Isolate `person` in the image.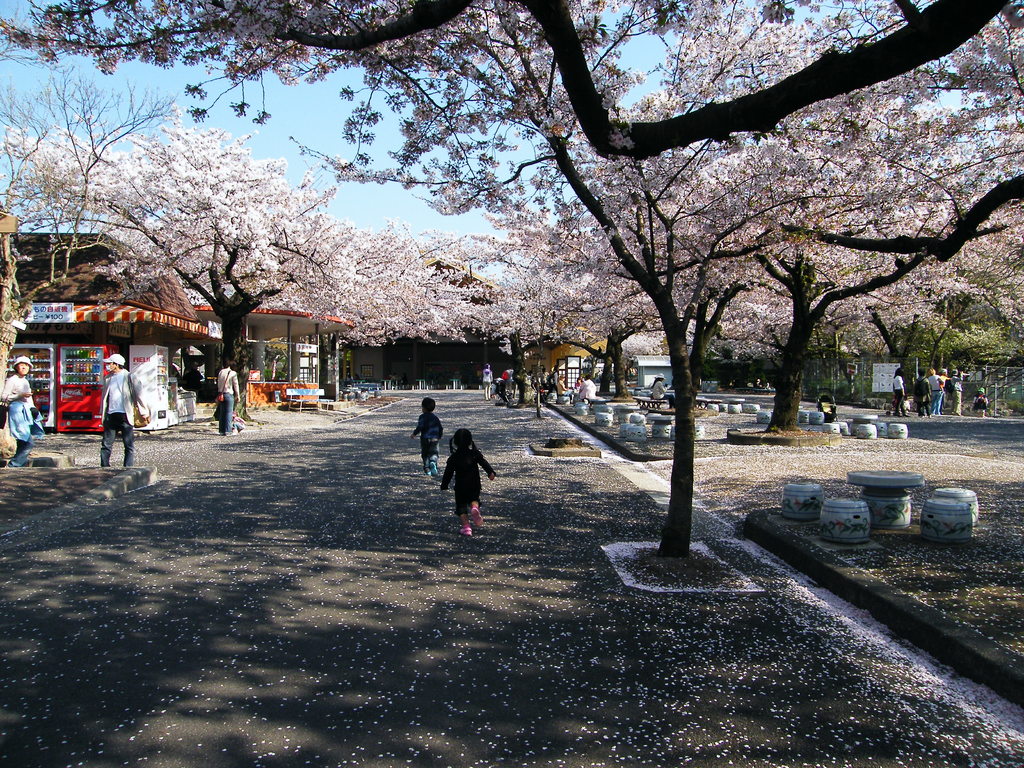
Isolated region: locate(950, 367, 964, 417).
